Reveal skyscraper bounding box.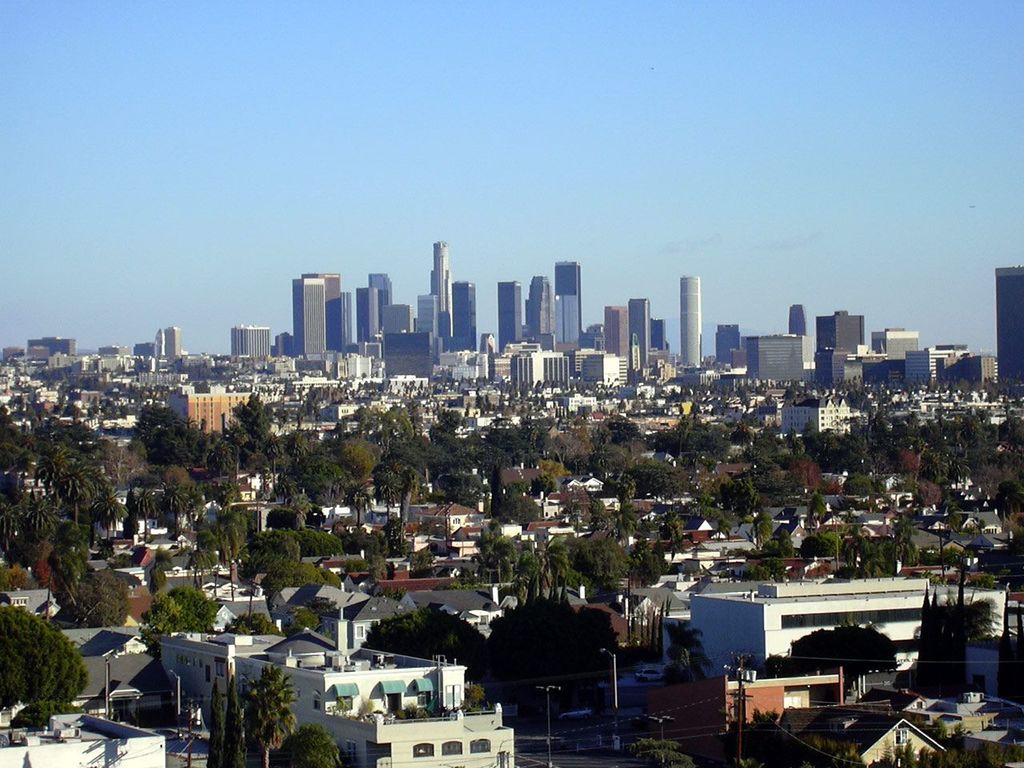
Revealed: {"x1": 299, "y1": 270, "x2": 347, "y2": 348}.
